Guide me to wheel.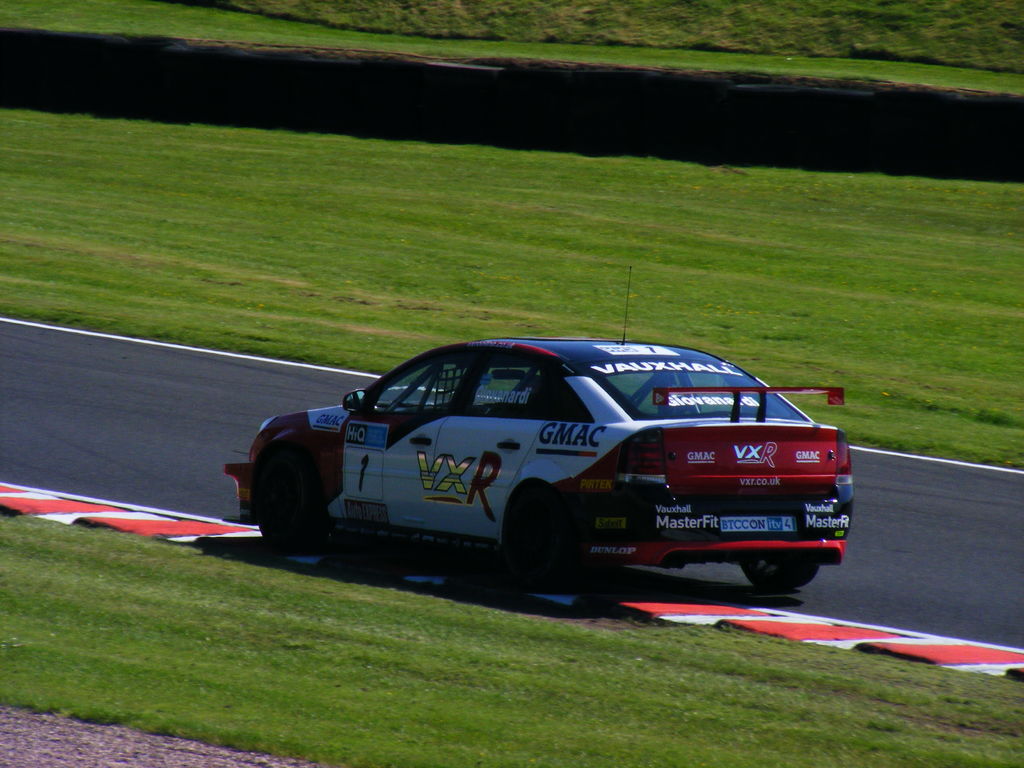
Guidance: select_region(515, 487, 626, 617).
